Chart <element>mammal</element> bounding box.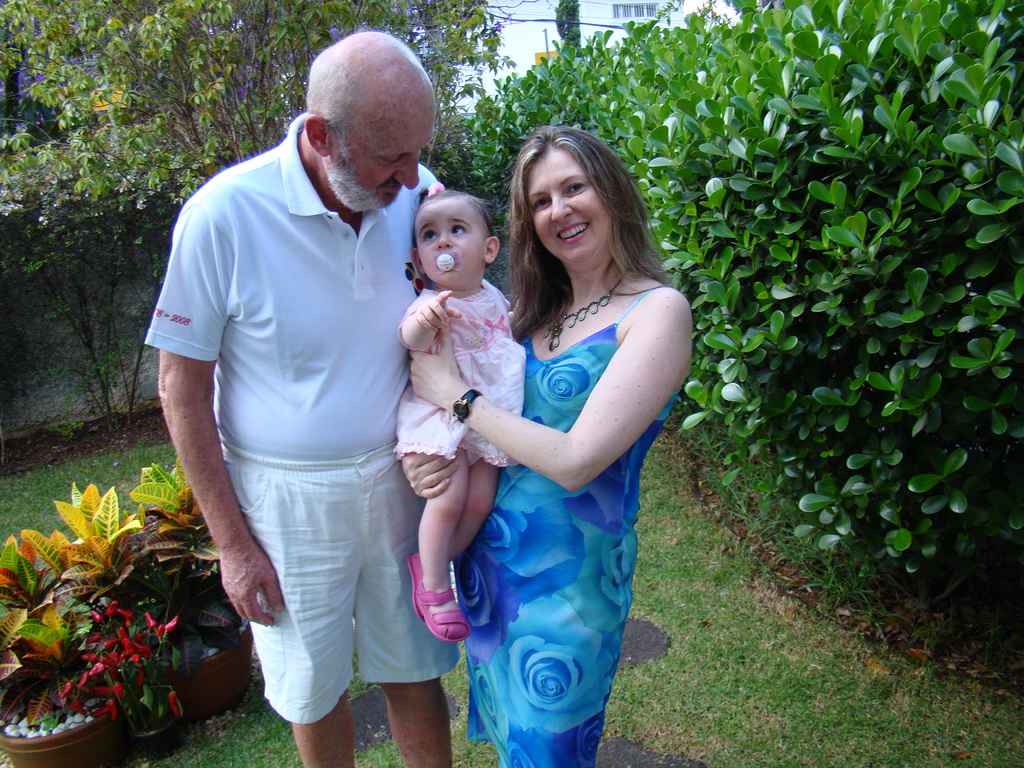
Charted: [x1=150, y1=34, x2=468, y2=733].
